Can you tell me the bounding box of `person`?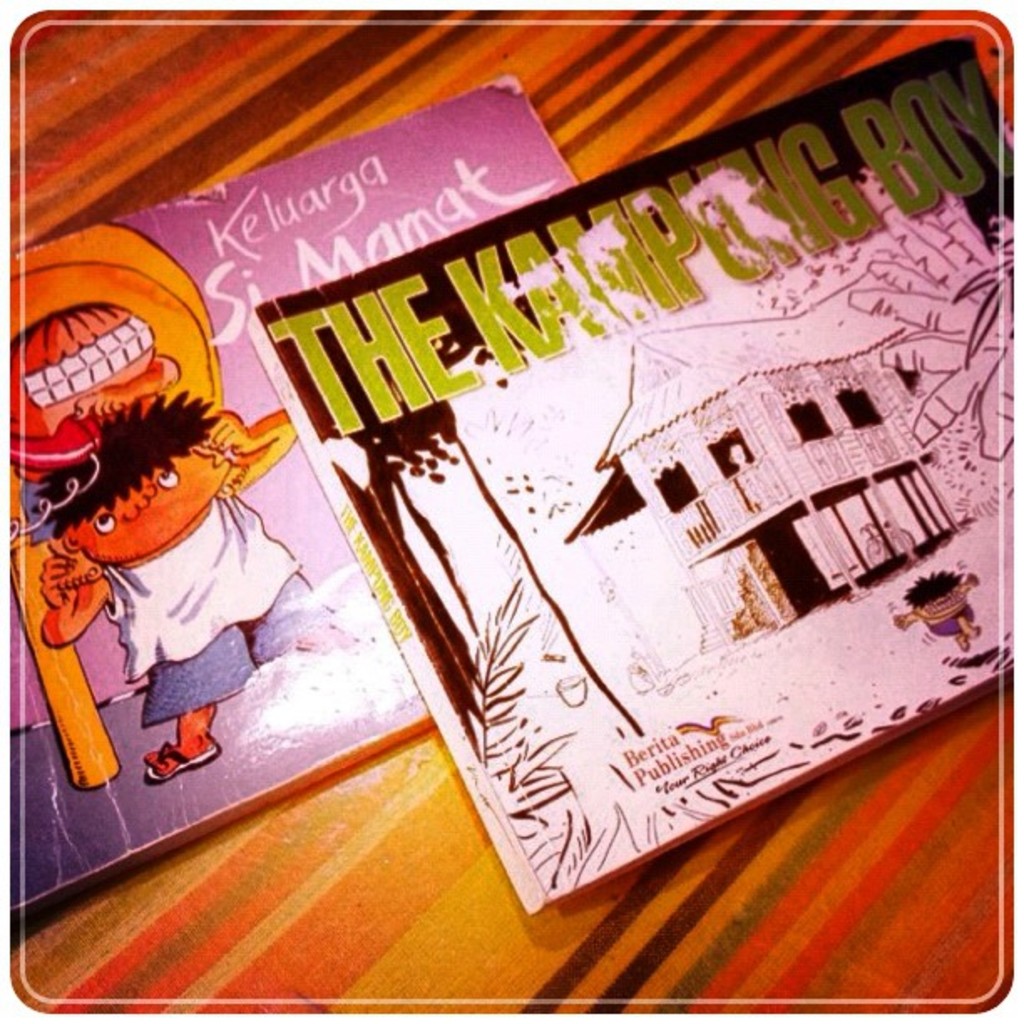
40 387 361 783.
